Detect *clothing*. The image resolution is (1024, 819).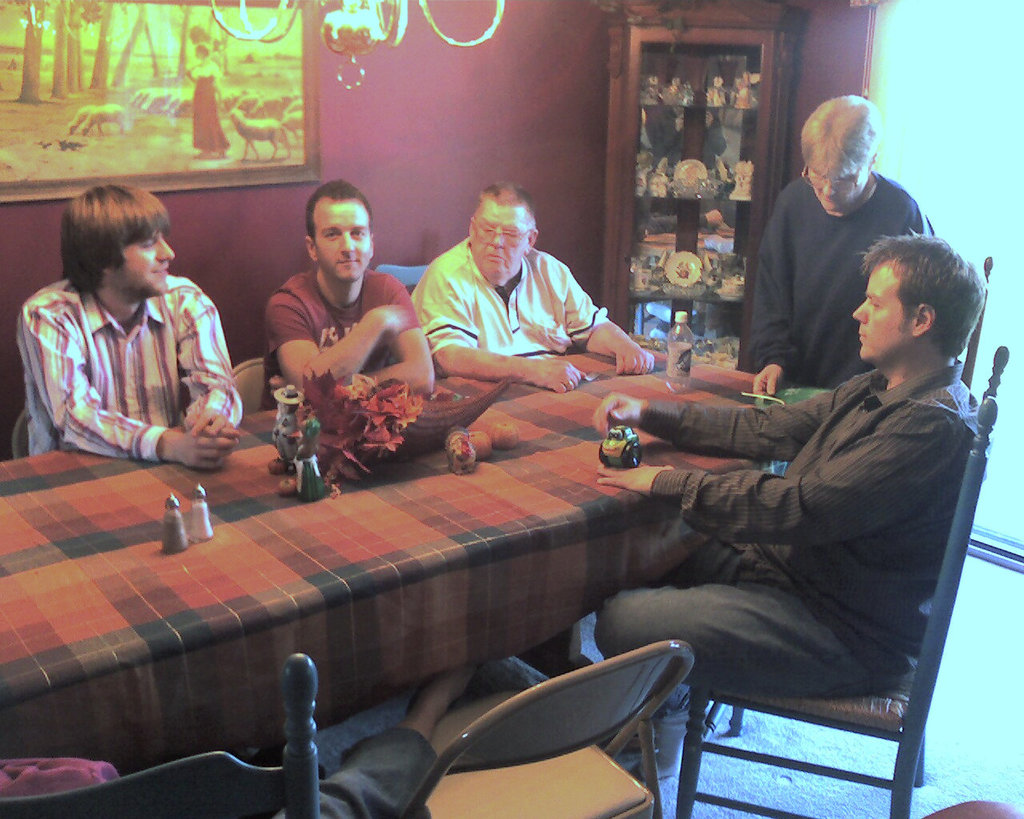
locate(193, 74, 233, 154).
